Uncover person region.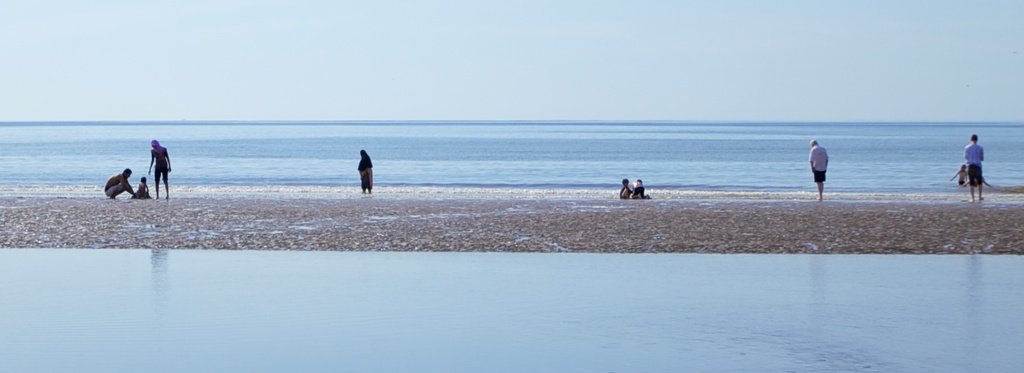
Uncovered: x1=809, y1=138, x2=828, y2=198.
